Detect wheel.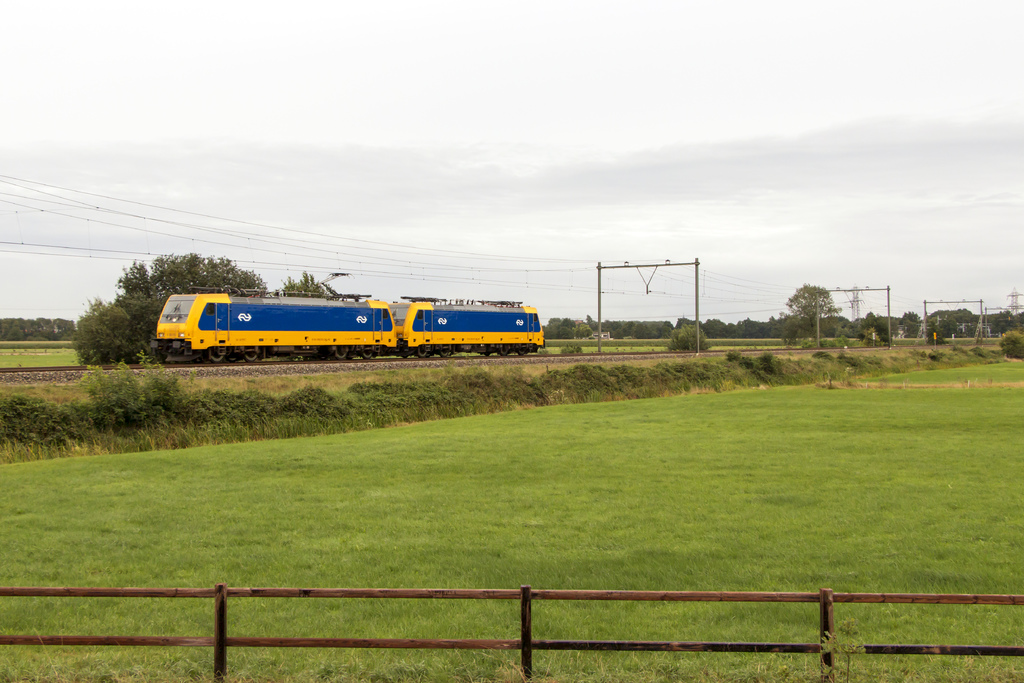
Detected at 420/350/425/357.
